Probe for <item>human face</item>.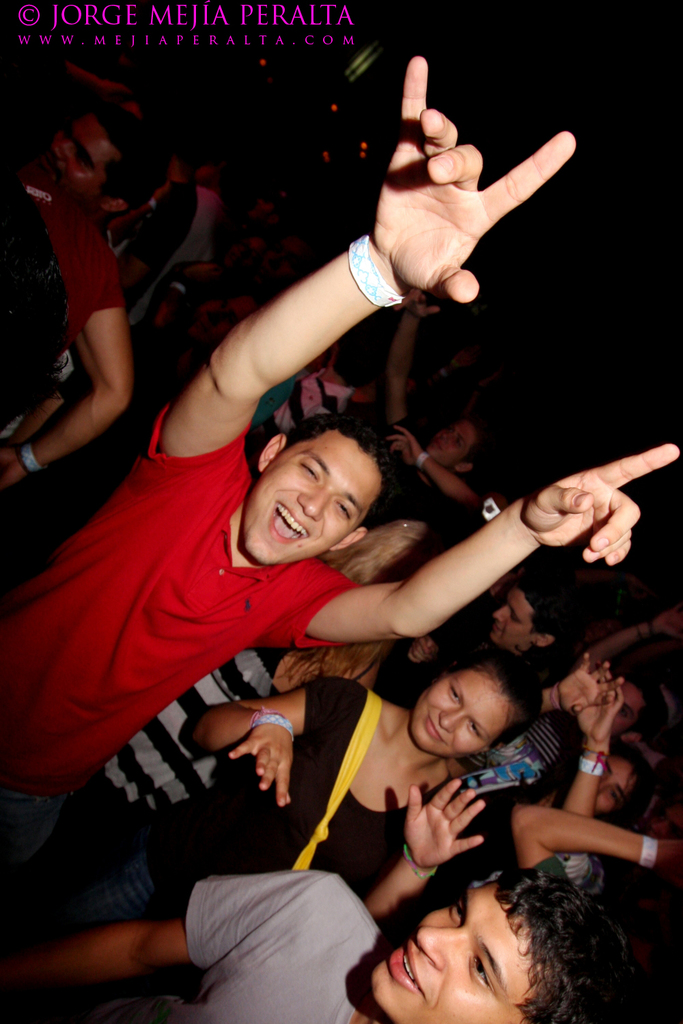
Probe result: <box>408,668,515,752</box>.
